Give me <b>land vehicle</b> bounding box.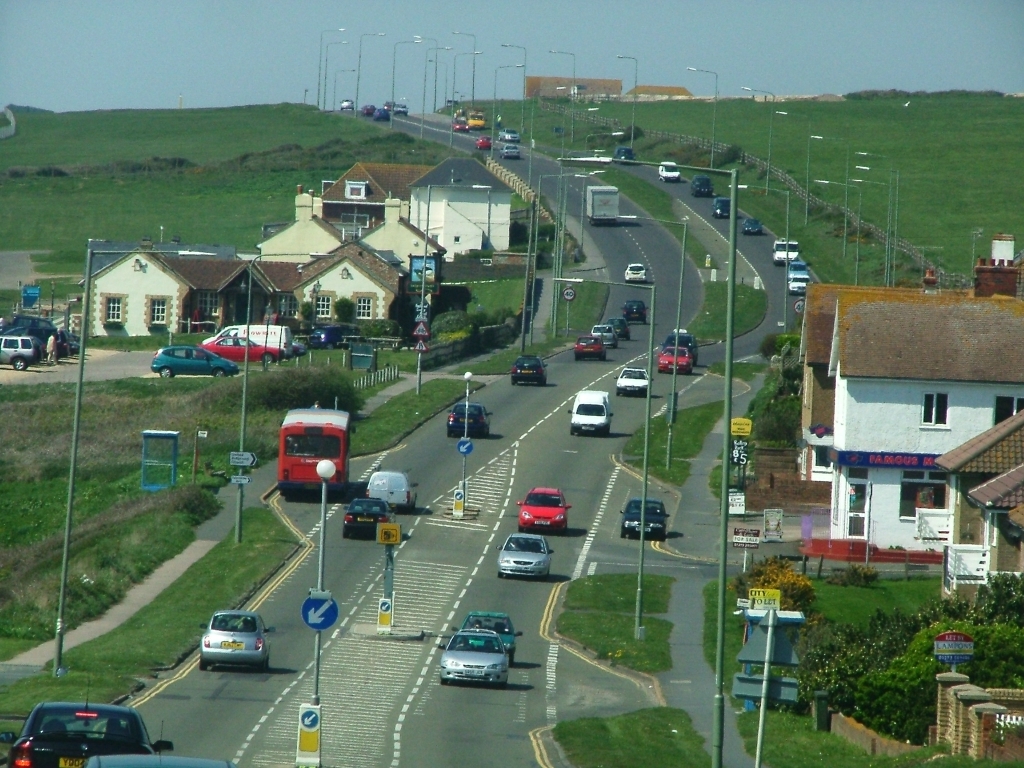
rect(361, 102, 378, 118).
